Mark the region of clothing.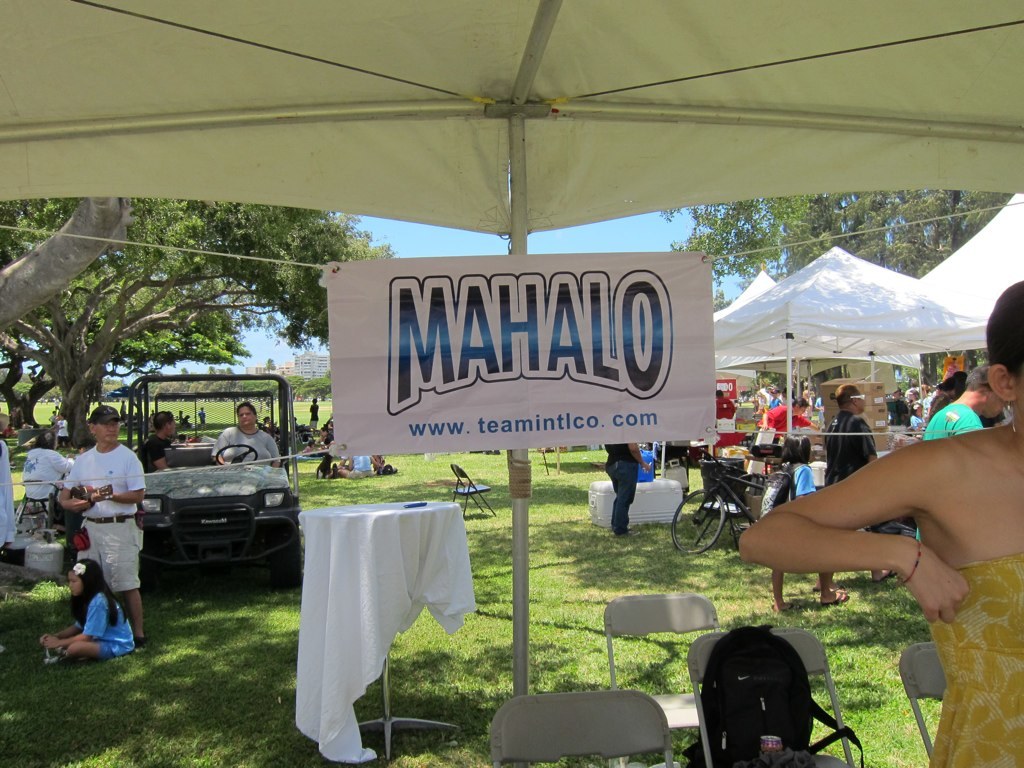
Region: select_region(0, 440, 16, 561).
